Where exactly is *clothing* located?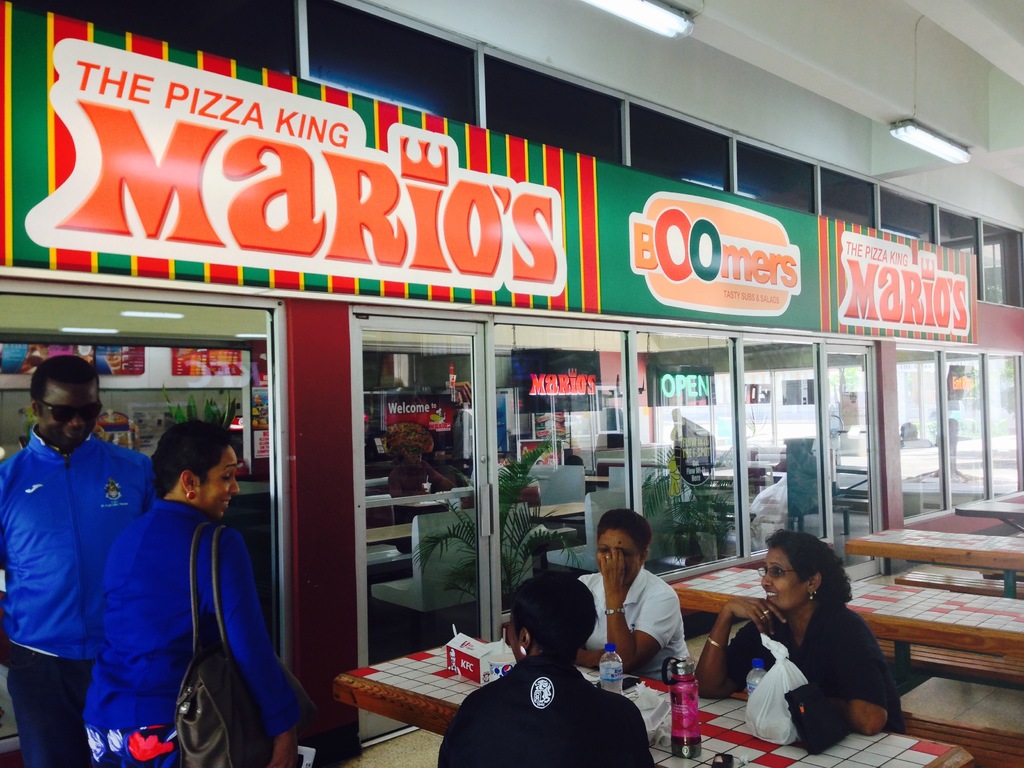
Its bounding box is {"left": 573, "top": 563, "right": 689, "bottom": 682}.
